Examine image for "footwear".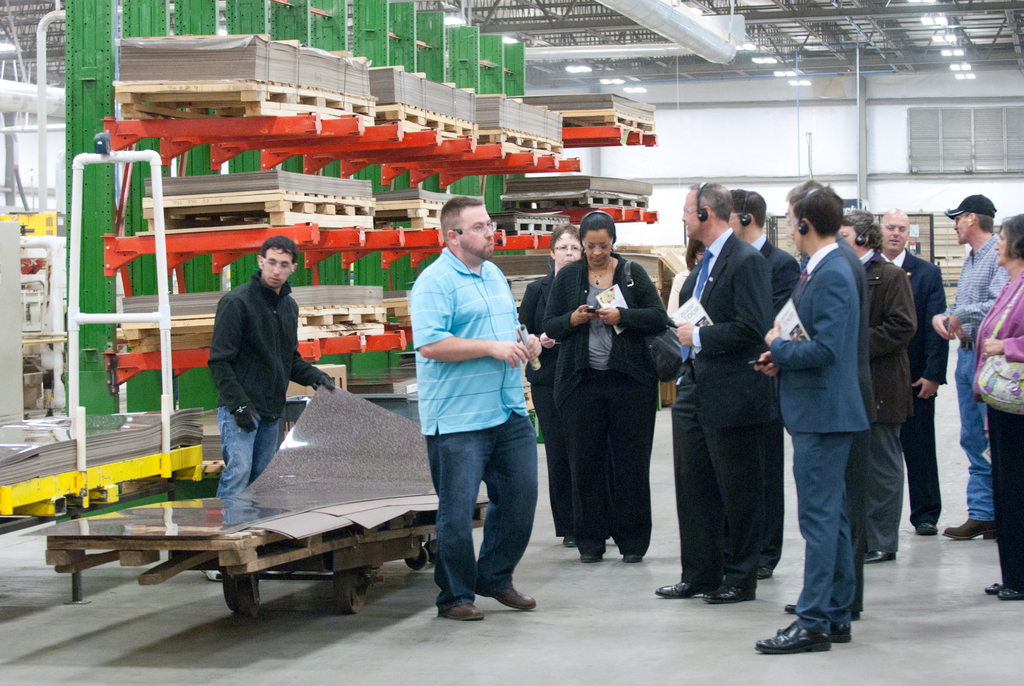
Examination result: select_region(206, 569, 224, 584).
